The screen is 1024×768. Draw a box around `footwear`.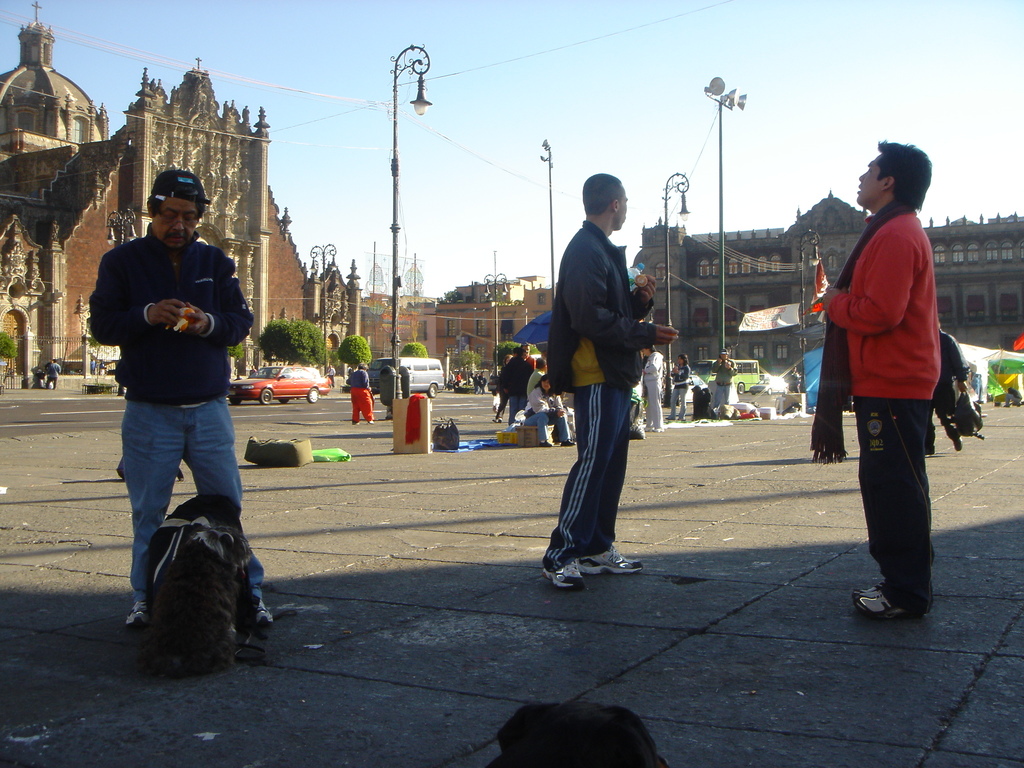
852,593,911,622.
